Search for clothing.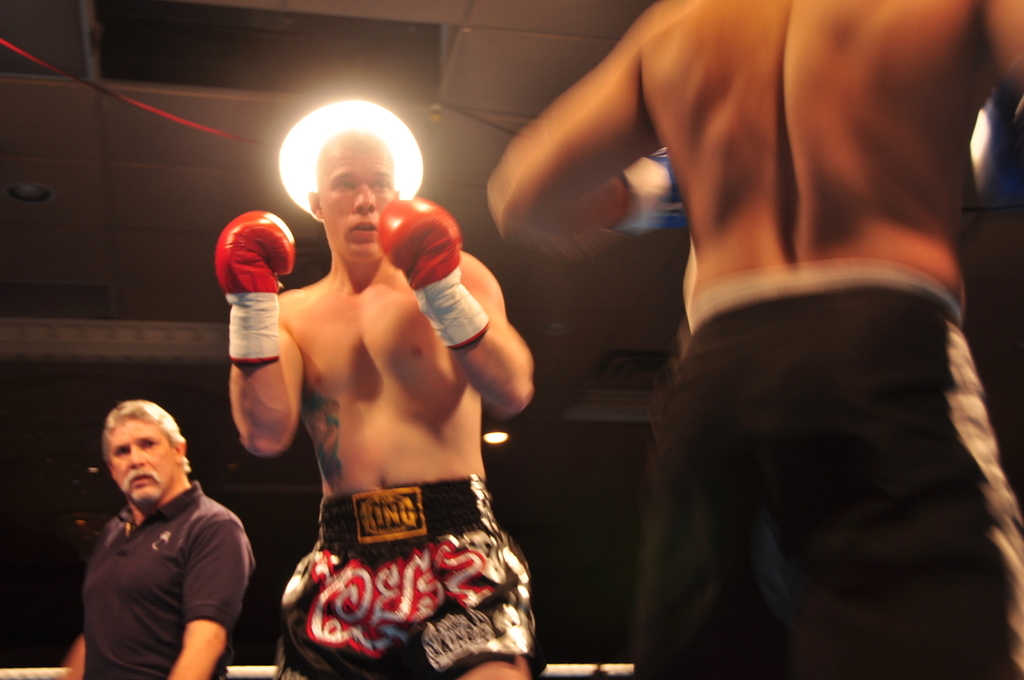
Found at detection(264, 488, 545, 679).
